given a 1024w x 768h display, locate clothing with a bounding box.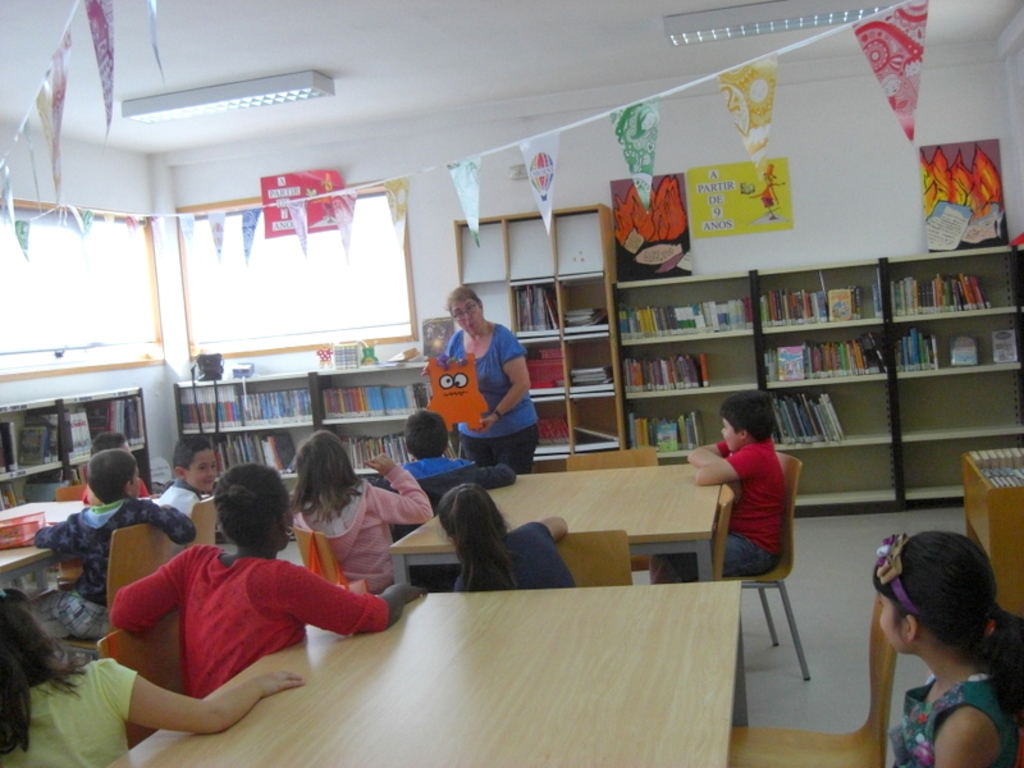
Located: <bbox>155, 476, 201, 520</bbox>.
